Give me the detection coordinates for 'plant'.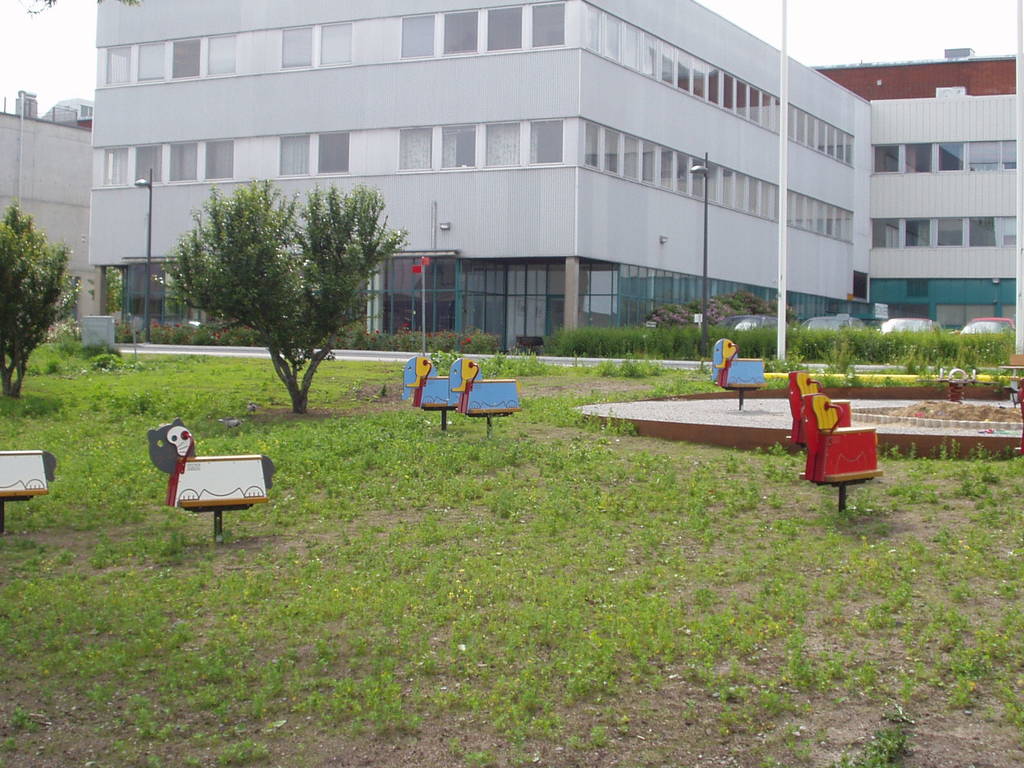
bbox=[743, 344, 794, 374].
